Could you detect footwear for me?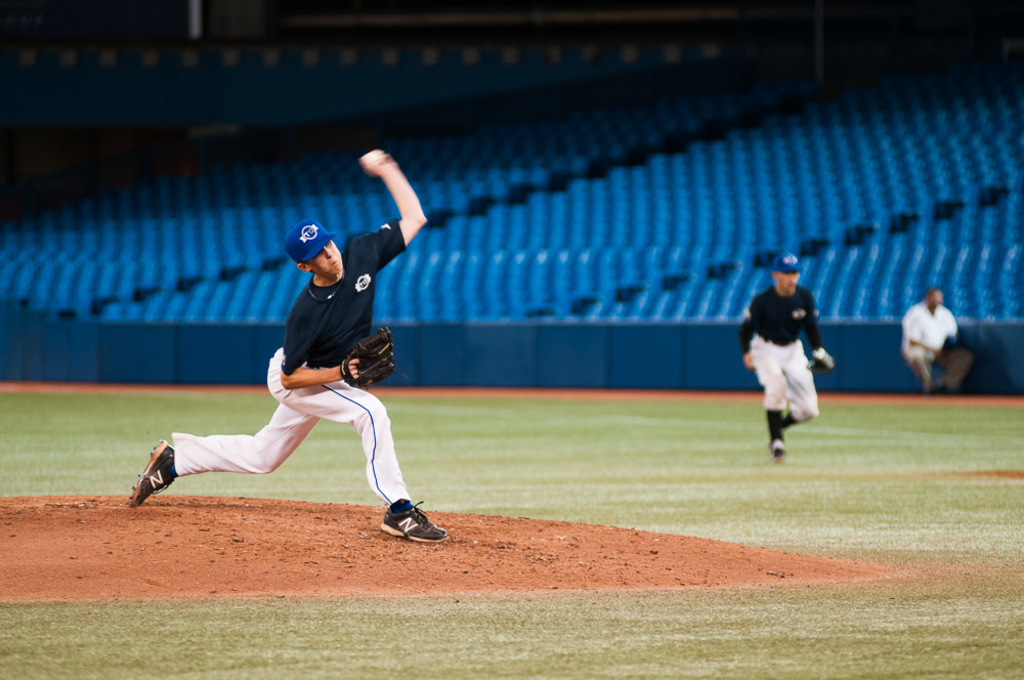
Detection result: bbox=(372, 498, 438, 552).
